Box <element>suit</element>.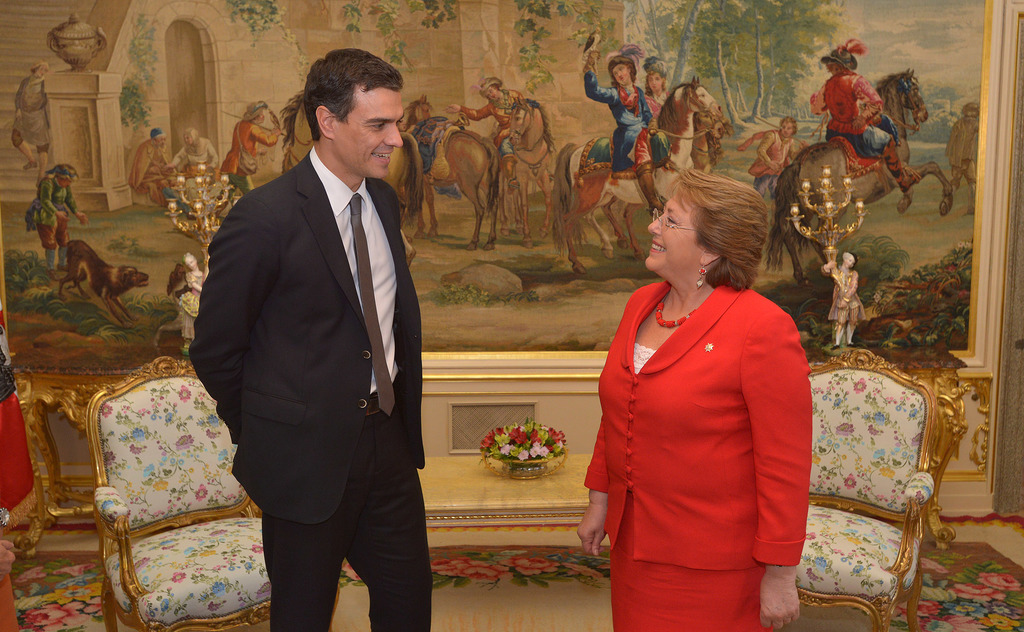
l=188, t=156, r=428, b=631.
